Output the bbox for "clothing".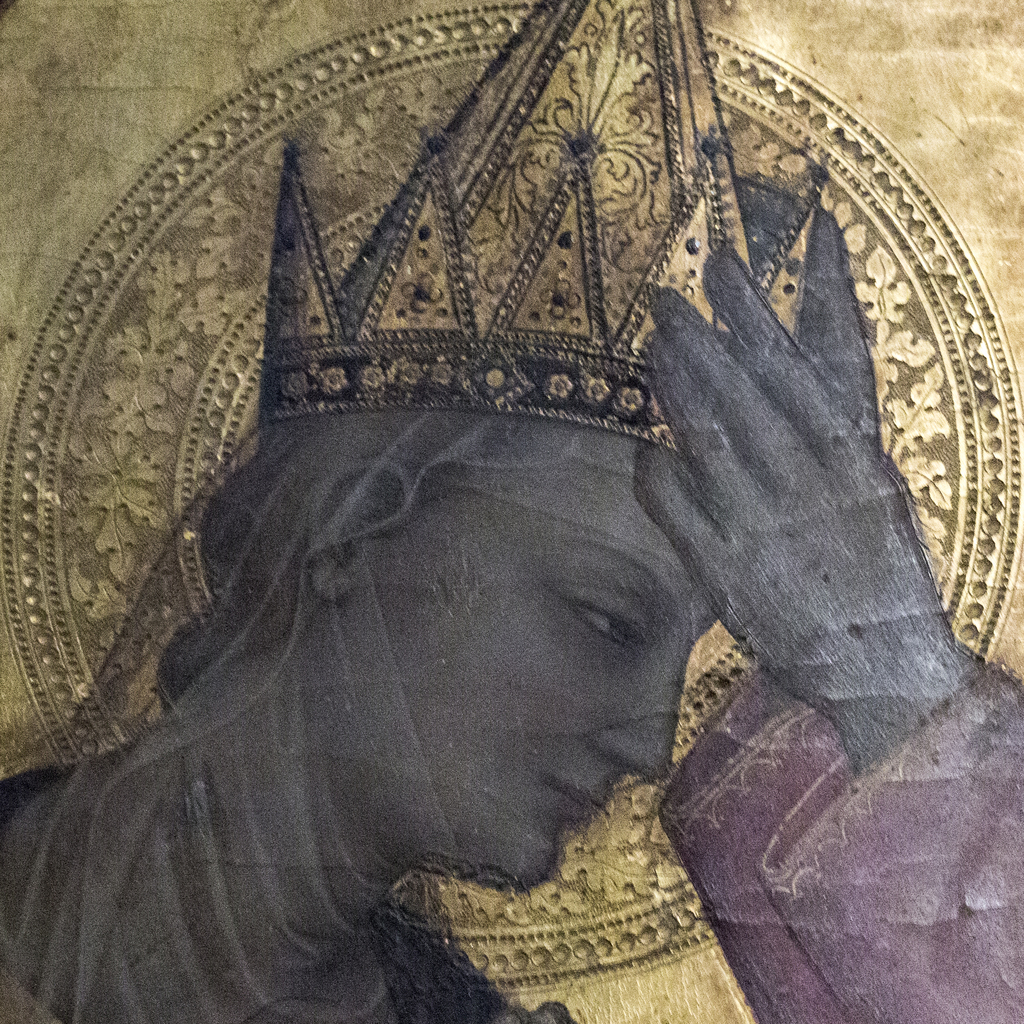
x1=99 y1=284 x2=819 y2=948.
